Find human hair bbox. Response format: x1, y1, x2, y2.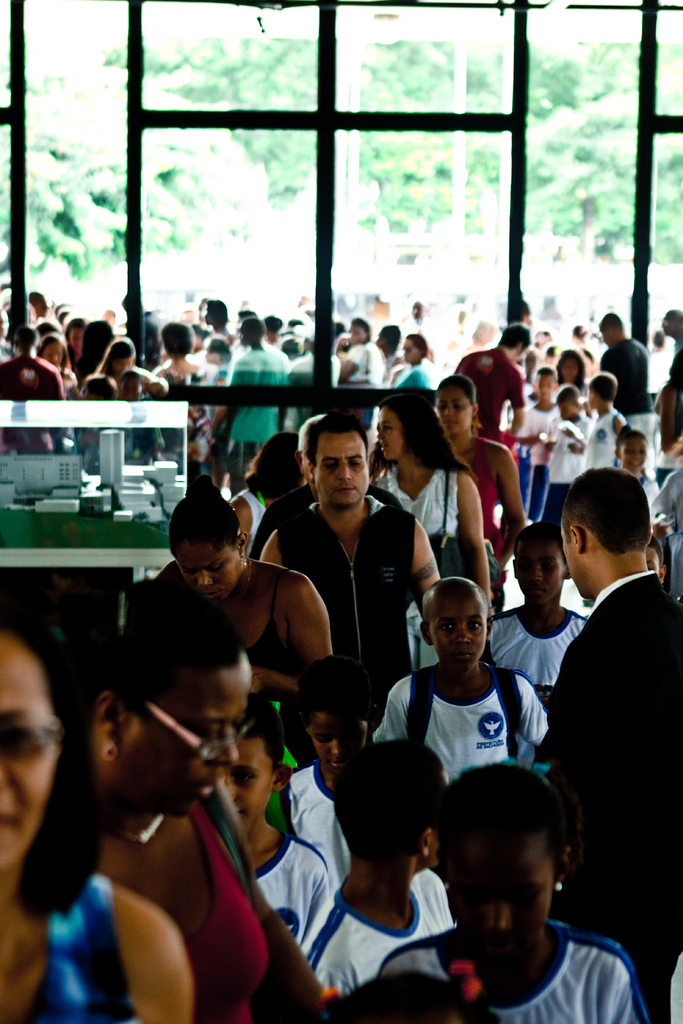
271, 311, 283, 332.
